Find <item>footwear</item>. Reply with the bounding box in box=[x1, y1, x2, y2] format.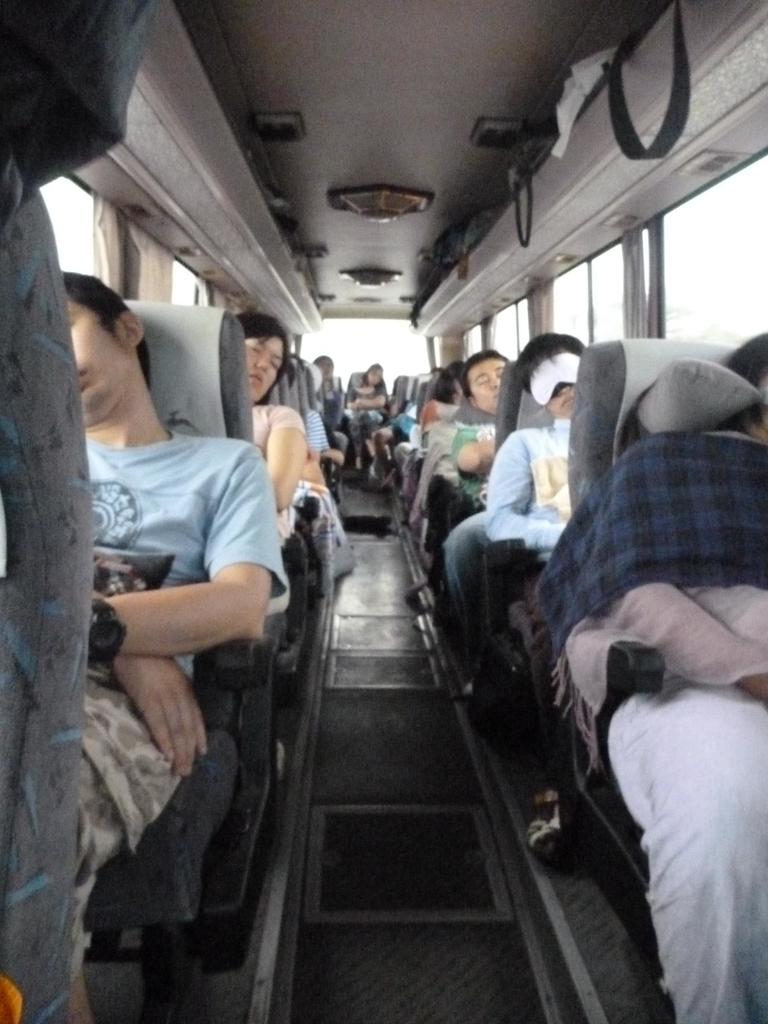
box=[520, 800, 582, 870].
